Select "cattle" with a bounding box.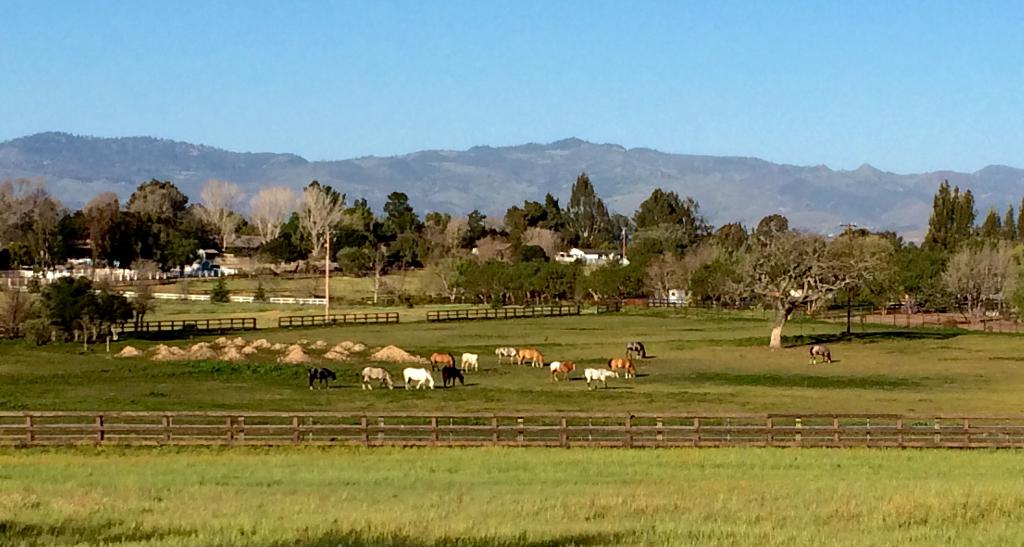
bbox(518, 347, 542, 364).
